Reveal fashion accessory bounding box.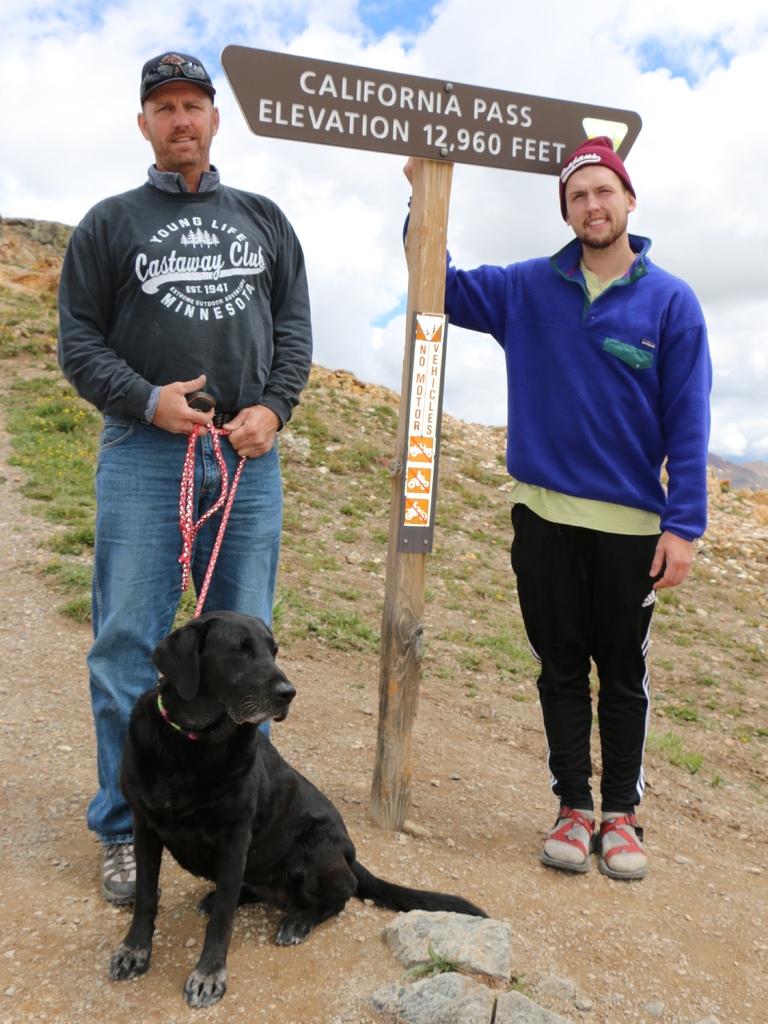
Revealed: bbox=[142, 54, 209, 90].
